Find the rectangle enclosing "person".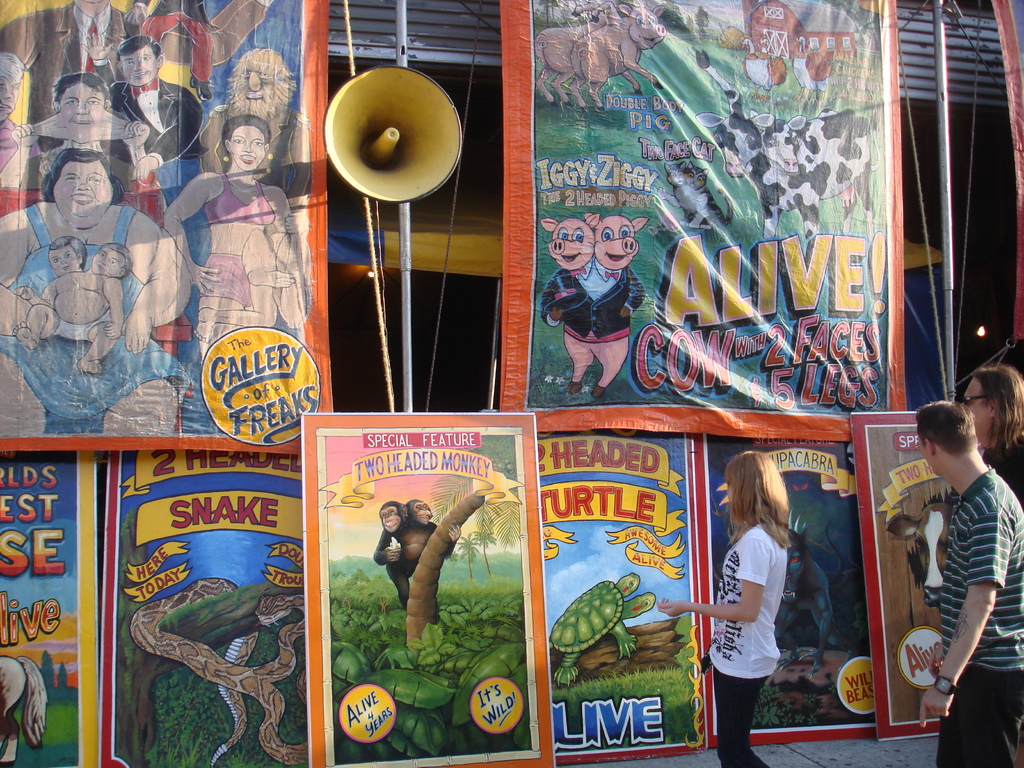
detection(953, 364, 1023, 504).
